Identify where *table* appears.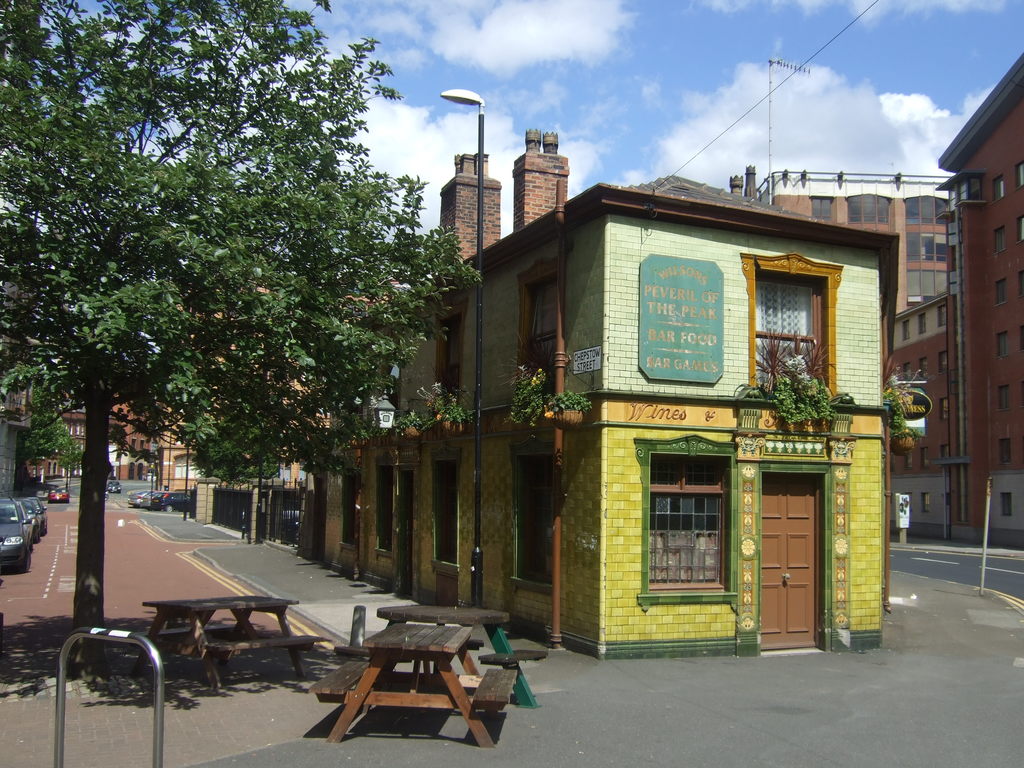
Appears at region(134, 598, 328, 693).
